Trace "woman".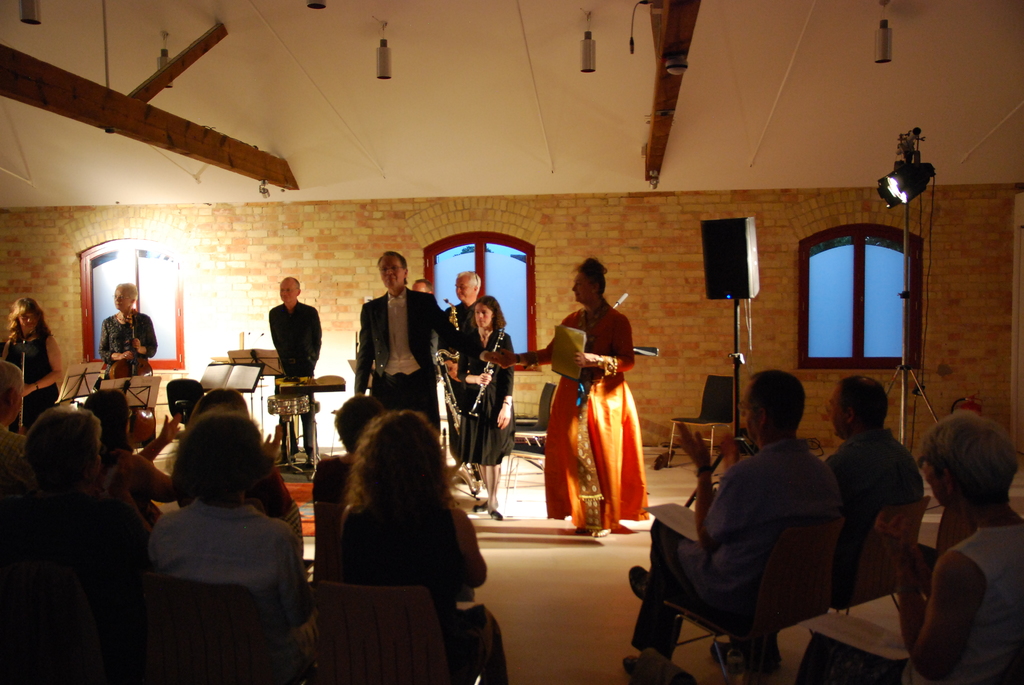
Traced to detection(1, 295, 63, 437).
